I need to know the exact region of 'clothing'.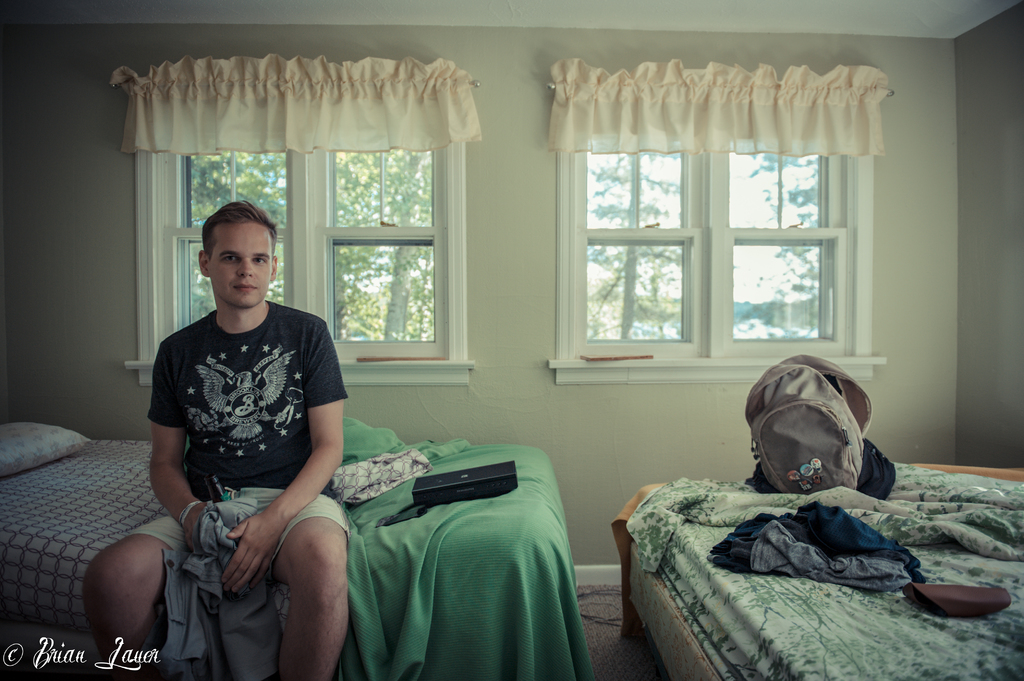
Region: detection(145, 276, 344, 614).
